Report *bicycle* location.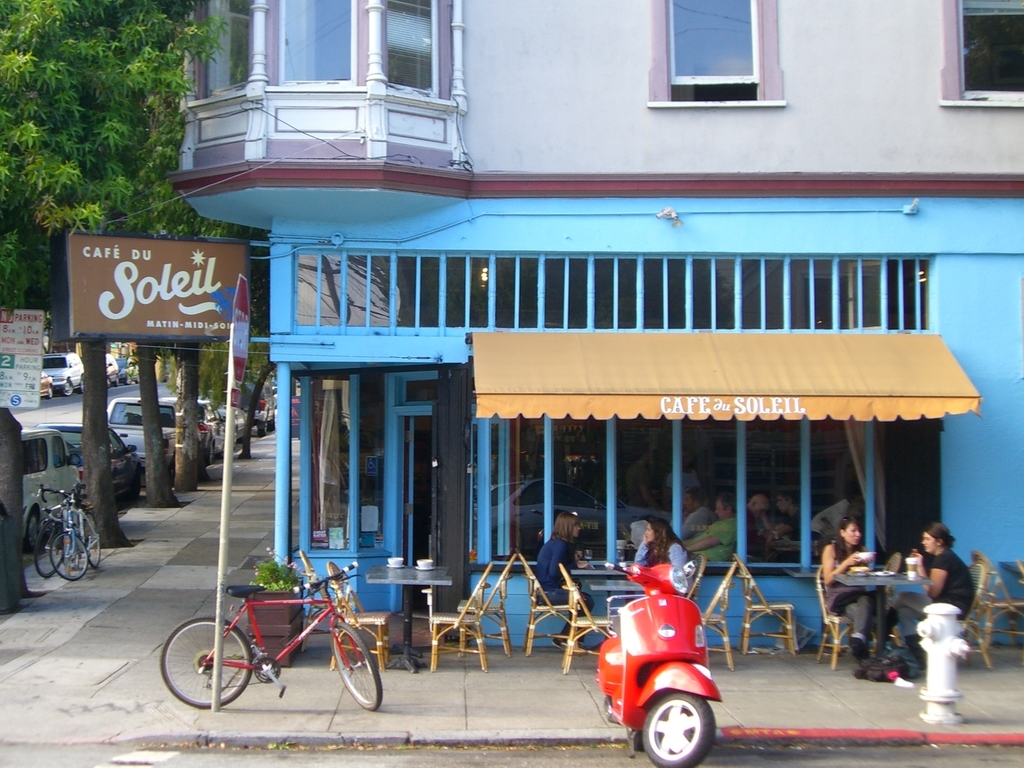
Report: 33/484/98/579.
